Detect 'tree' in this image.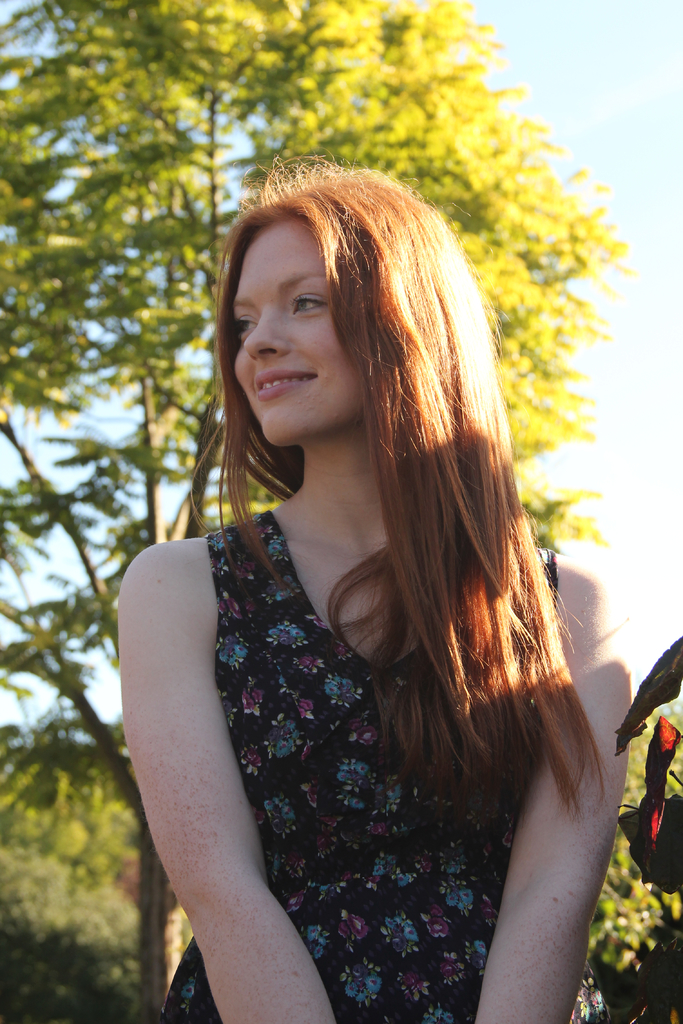
Detection: [0, 0, 614, 1023].
